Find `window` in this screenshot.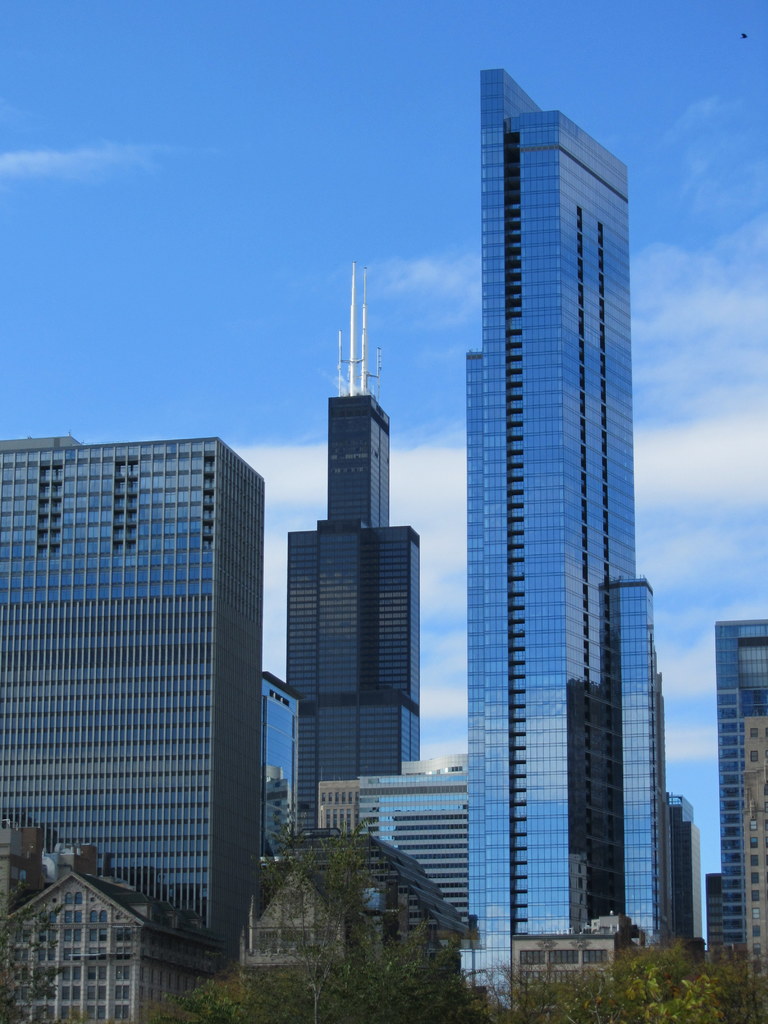
The bounding box for `window` is 111/963/139/984.
